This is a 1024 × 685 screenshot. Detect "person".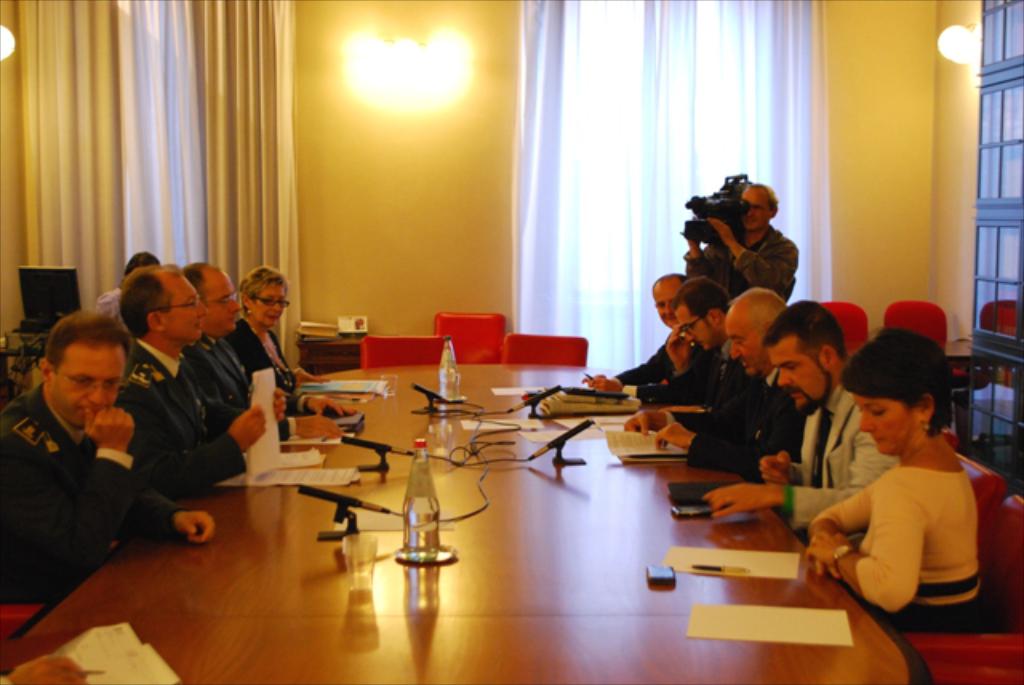
bbox(803, 331, 987, 631).
